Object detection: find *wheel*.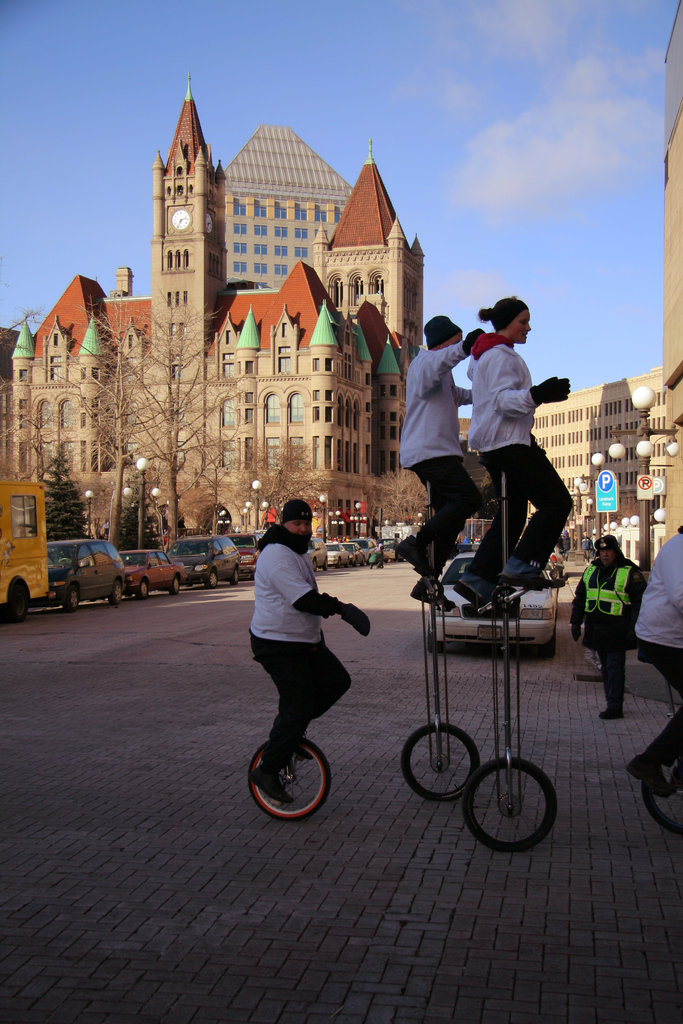
box=[248, 739, 334, 821].
